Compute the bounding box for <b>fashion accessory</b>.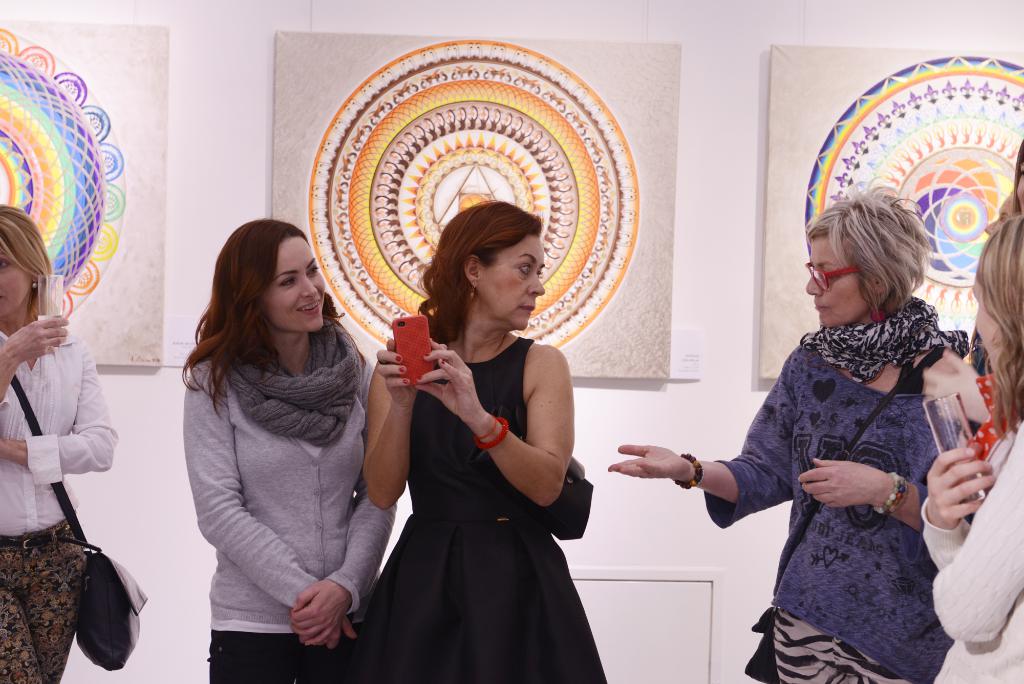
BBox(744, 344, 950, 683).
